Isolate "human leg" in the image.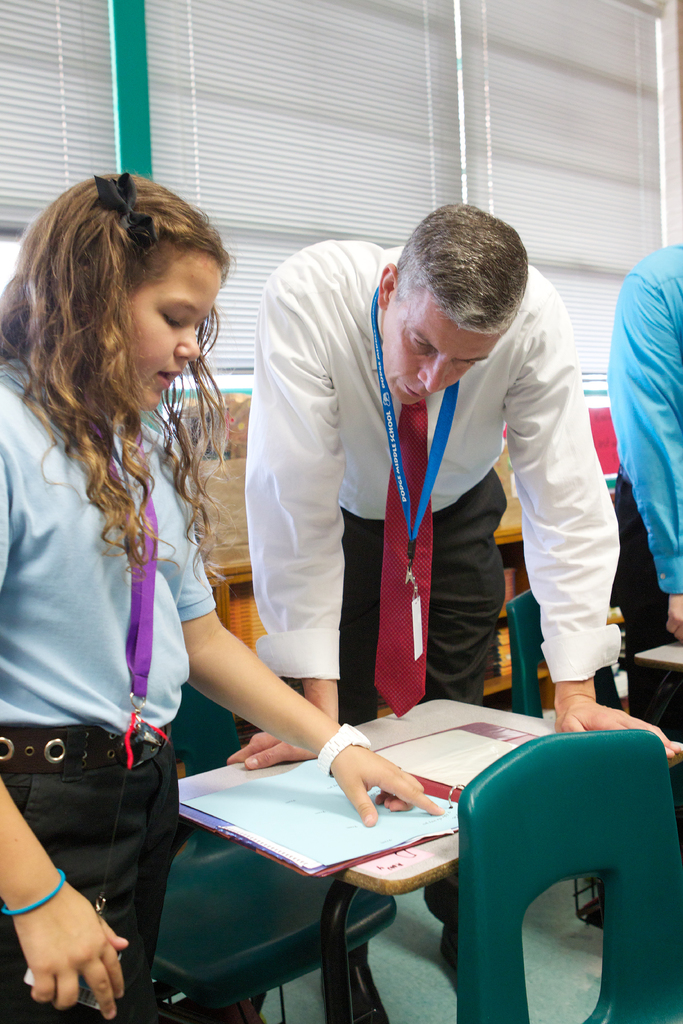
Isolated region: bbox=(283, 509, 390, 1023).
